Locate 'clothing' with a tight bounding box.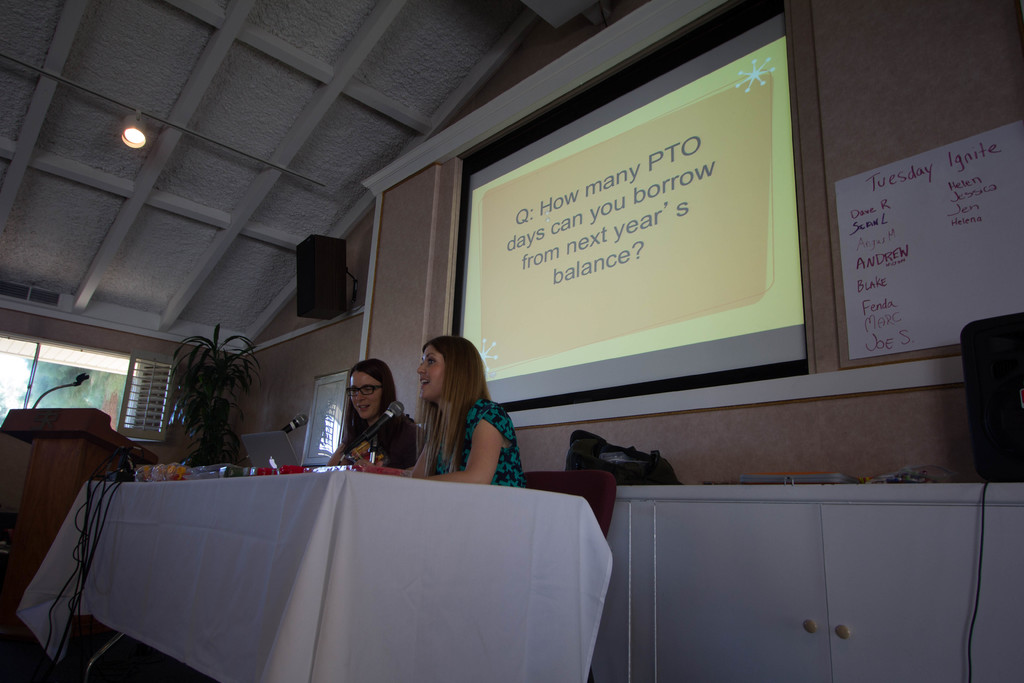
[404,376,516,483].
